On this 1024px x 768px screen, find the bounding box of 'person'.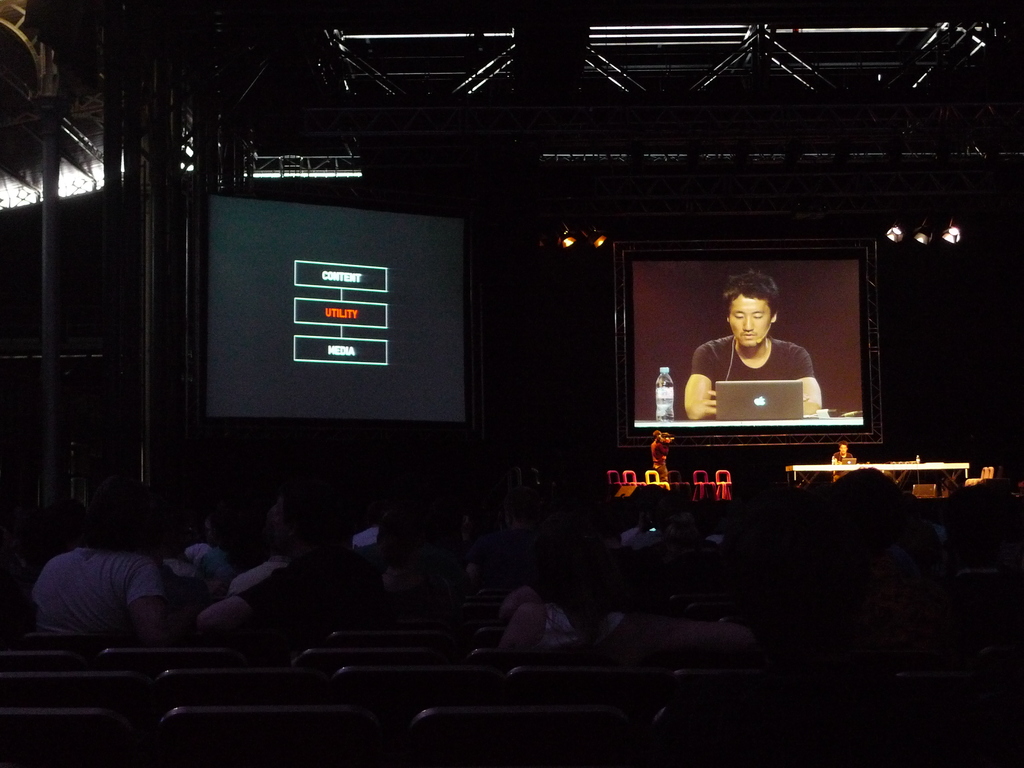
Bounding box: x1=711 y1=287 x2=820 y2=435.
